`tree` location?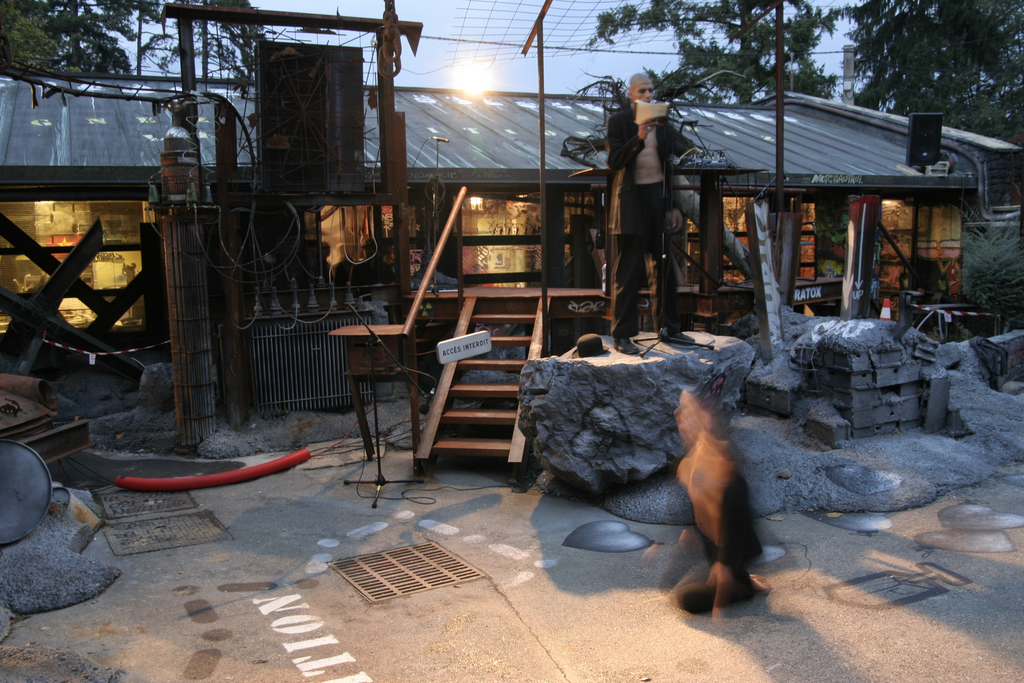
[586, 0, 1023, 203]
